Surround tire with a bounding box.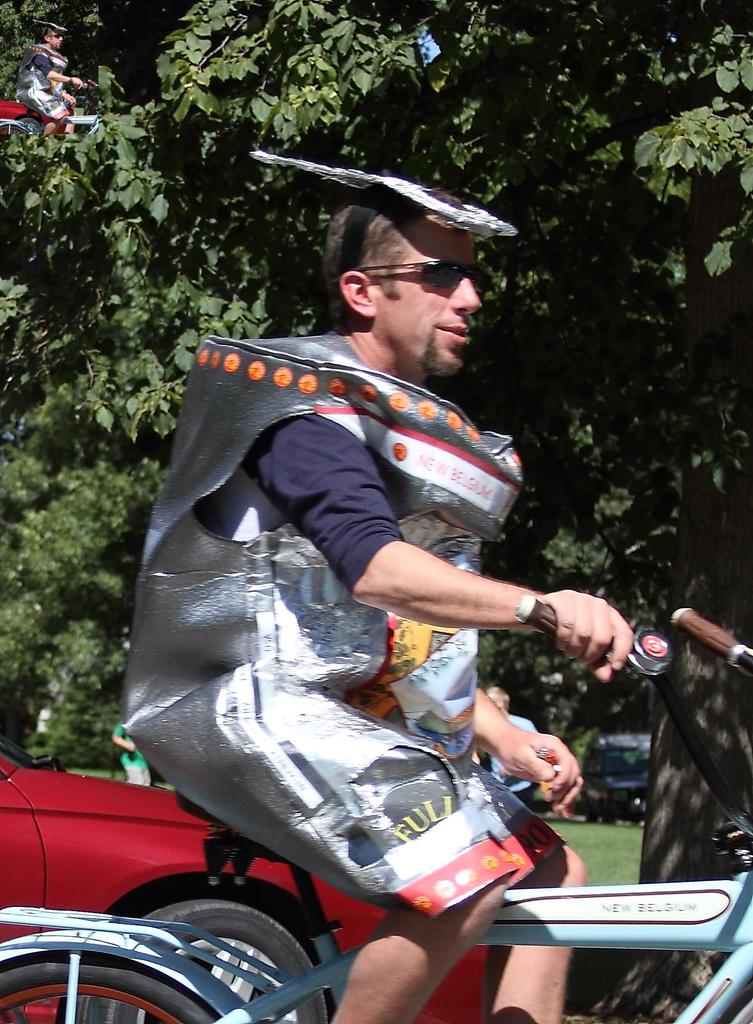
(x1=62, y1=870, x2=336, y2=1023).
